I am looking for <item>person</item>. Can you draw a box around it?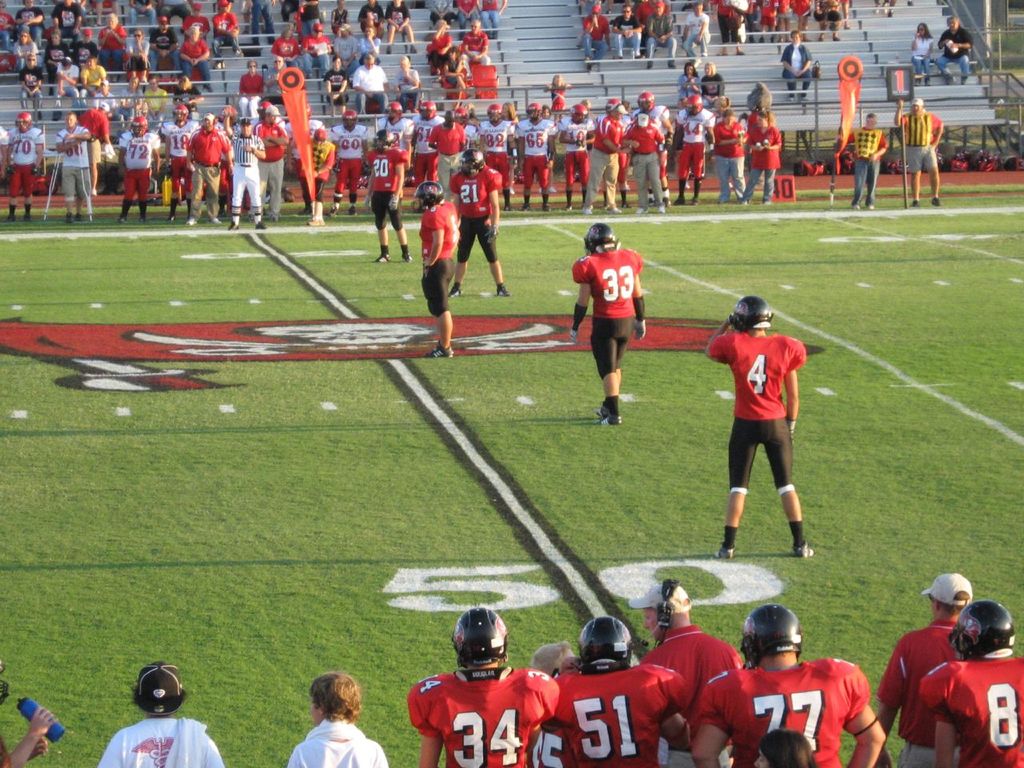
Sure, the bounding box is (462,21,491,78).
